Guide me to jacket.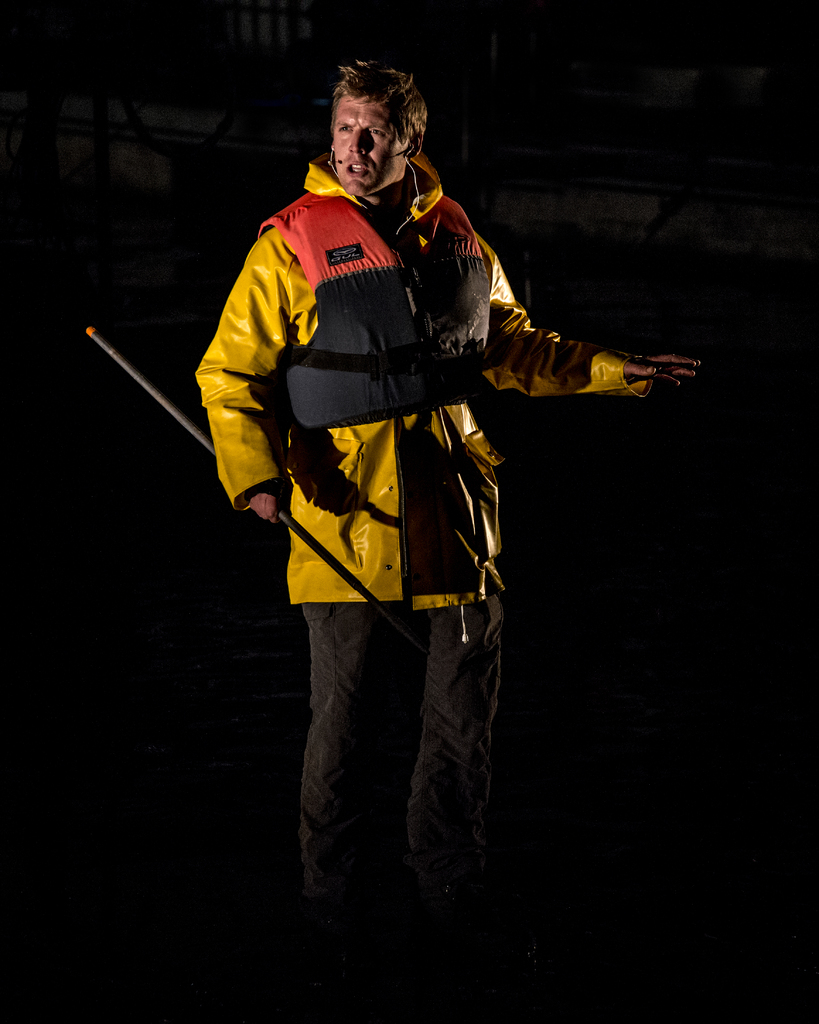
Guidance: region(204, 119, 667, 638).
